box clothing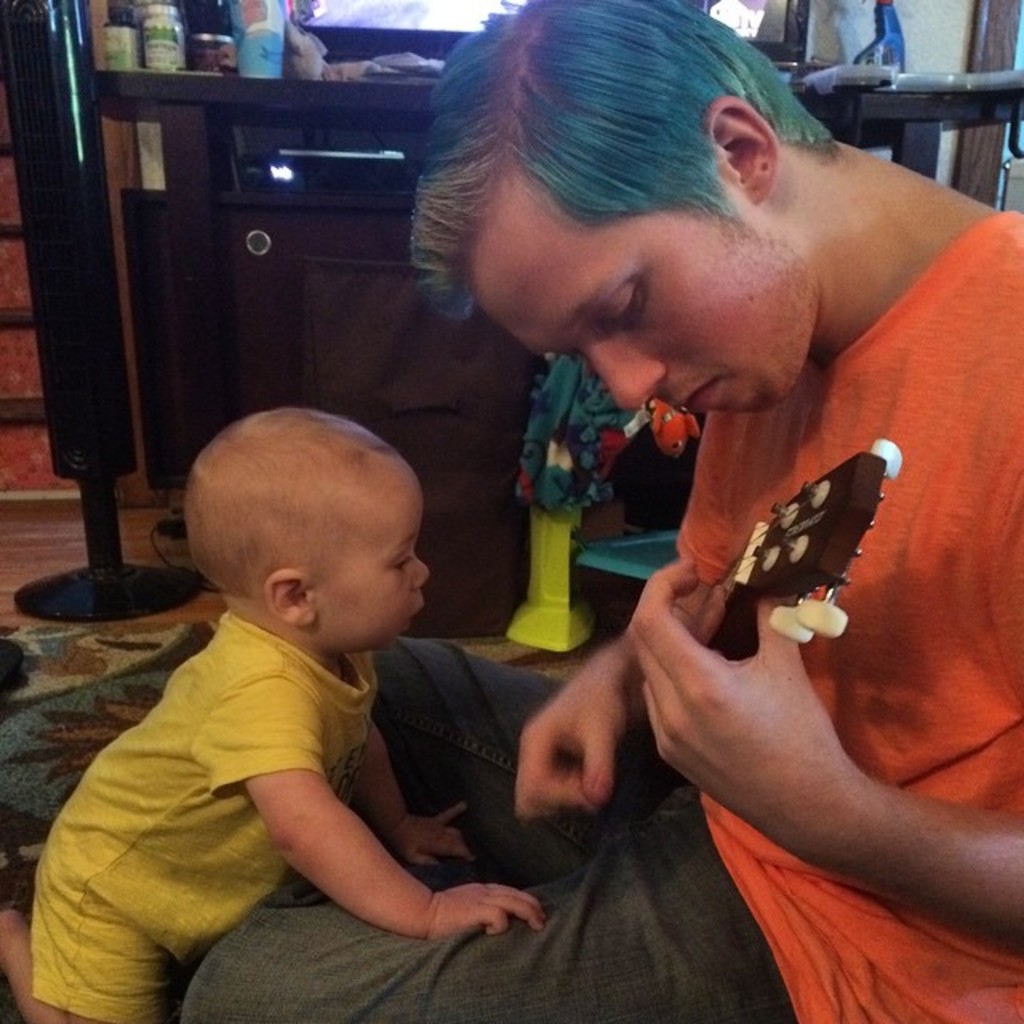
bbox=[27, 611, 376, 1022]
